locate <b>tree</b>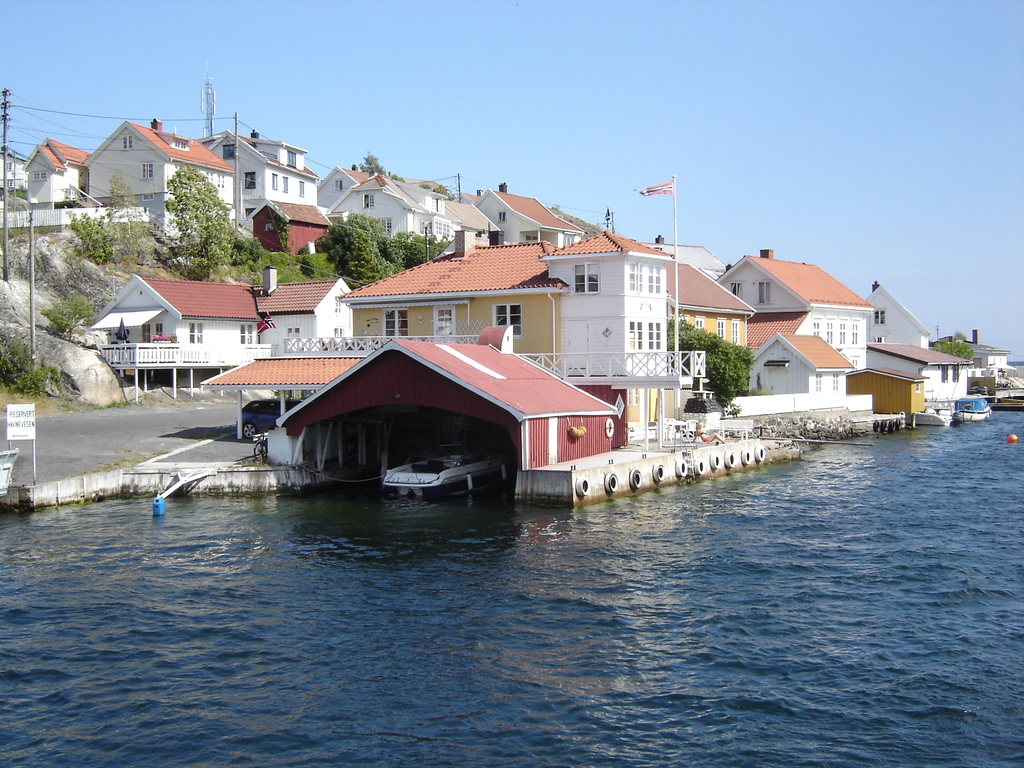
0, 330, 60, 400
